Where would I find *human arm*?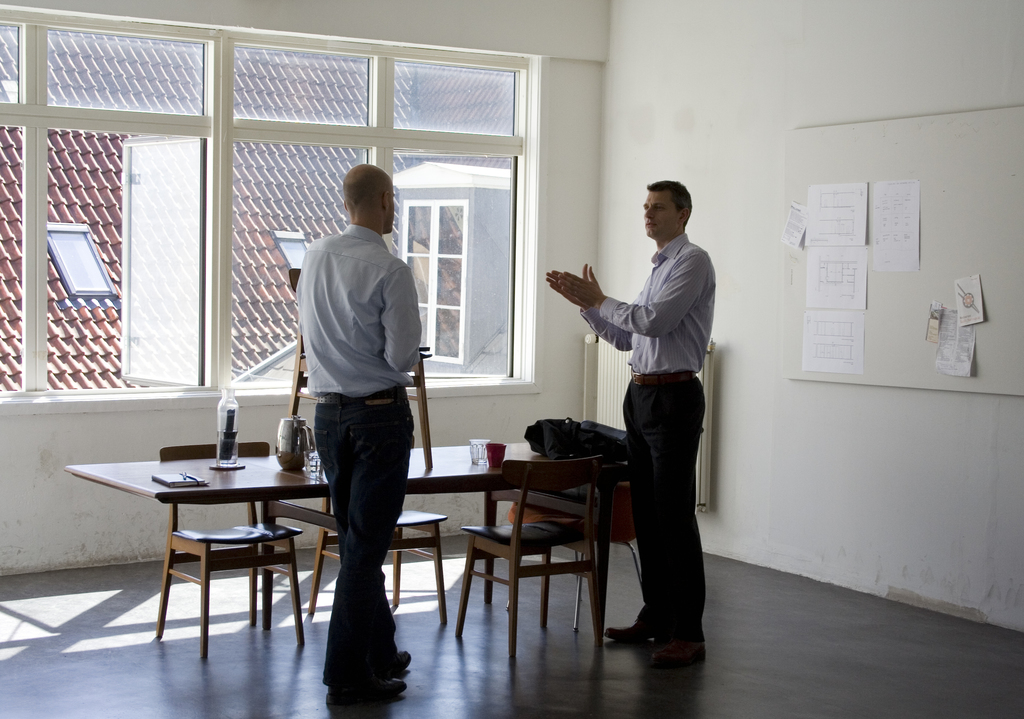
At 538/260/648/358.
